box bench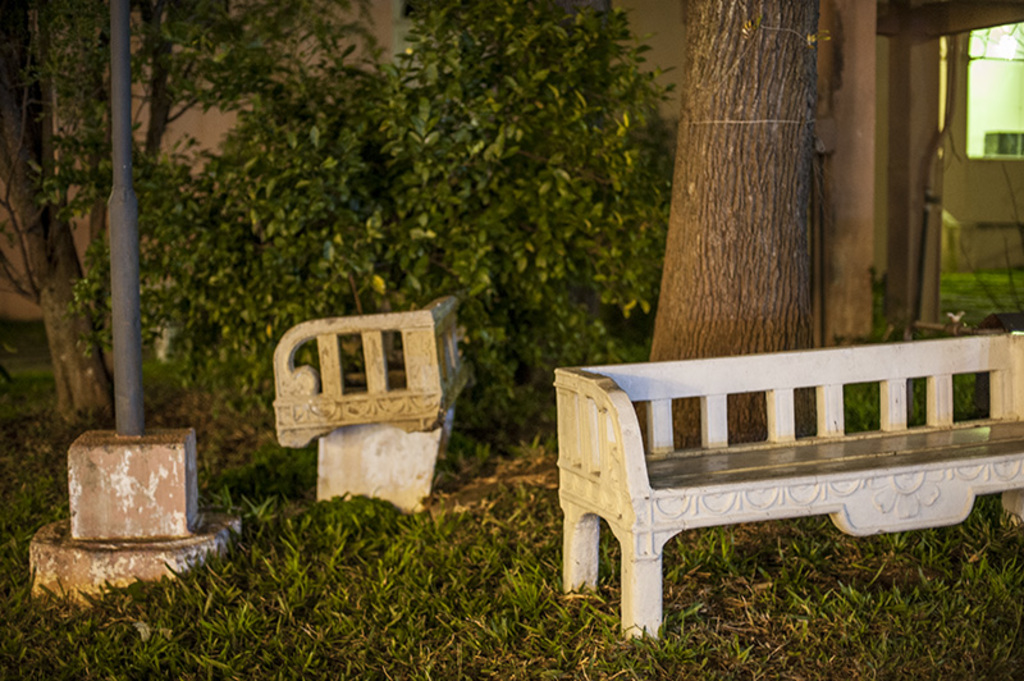
crop(539, 344, 1020, 632)
